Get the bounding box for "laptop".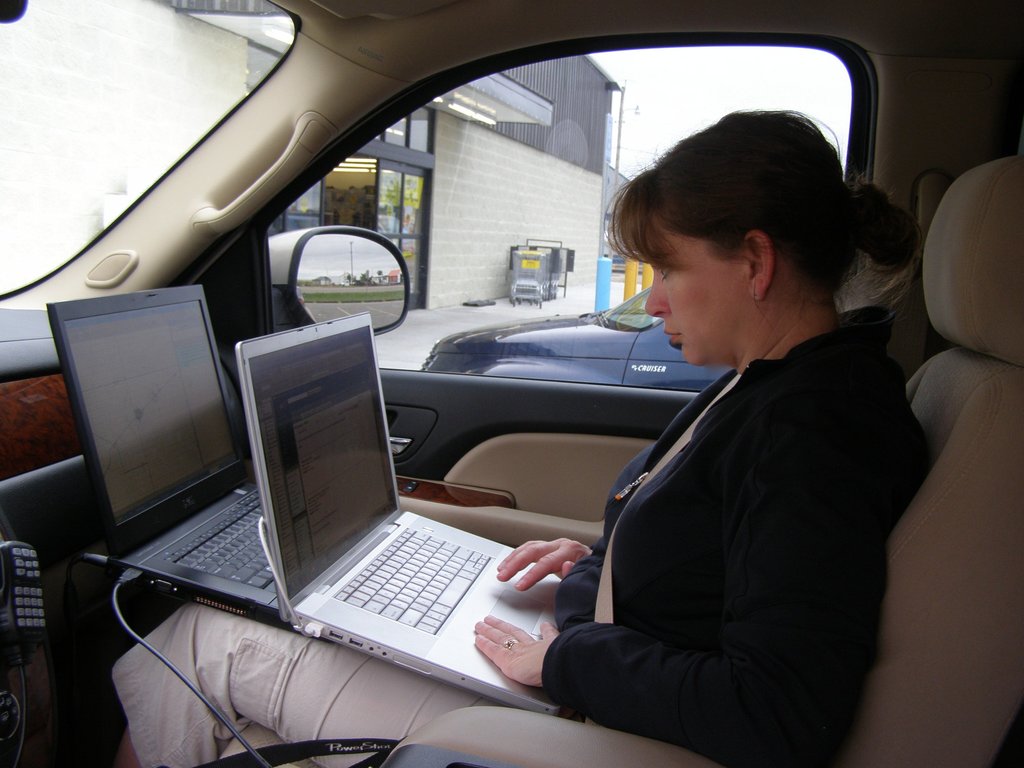
bbox(221, 301, 543, 692).
